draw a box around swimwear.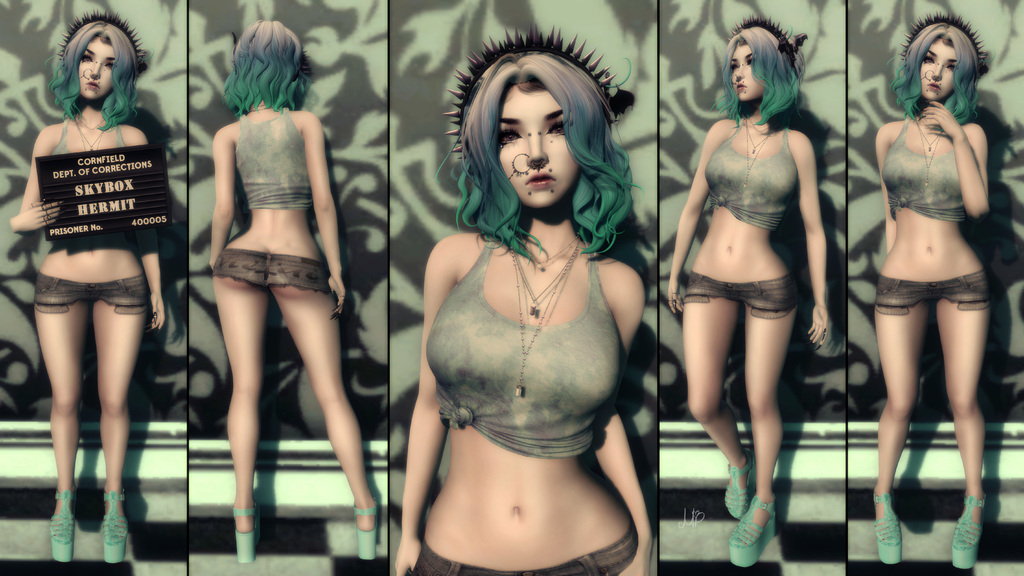
428, 251, 620, 459.
